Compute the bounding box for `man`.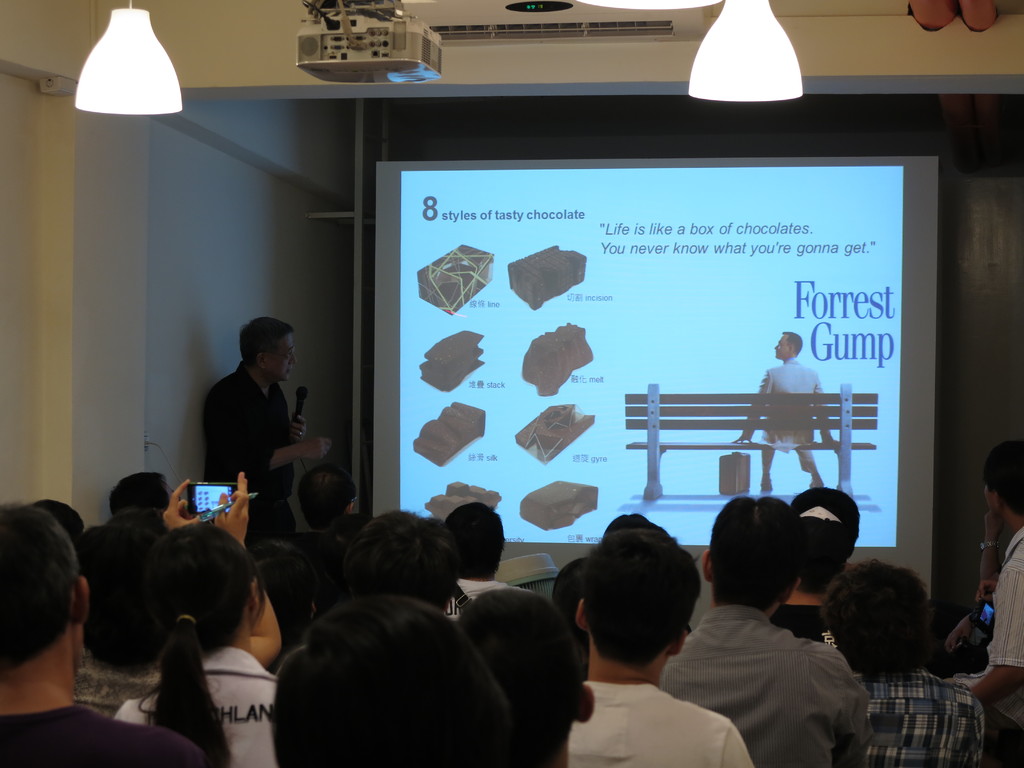
left=571, top=532, right=760, bottom=767.
